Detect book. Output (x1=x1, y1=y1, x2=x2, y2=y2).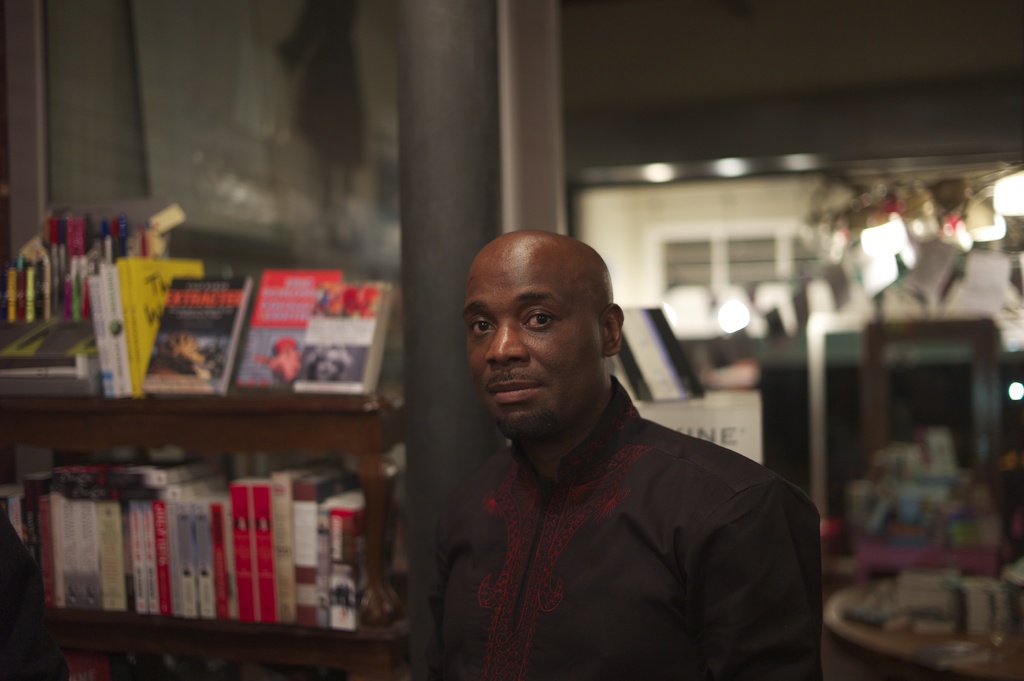
(x1=326, y1=483, x2=374, y2=632).
